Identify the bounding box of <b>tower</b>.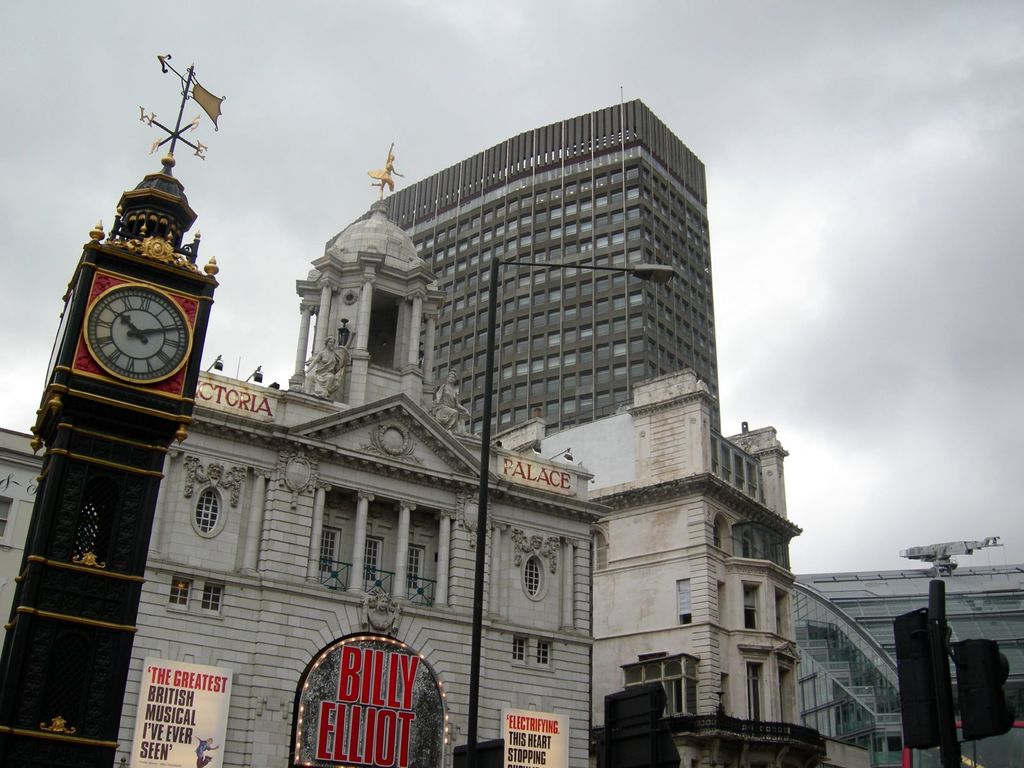
locate(789, 580, 906, 764).
